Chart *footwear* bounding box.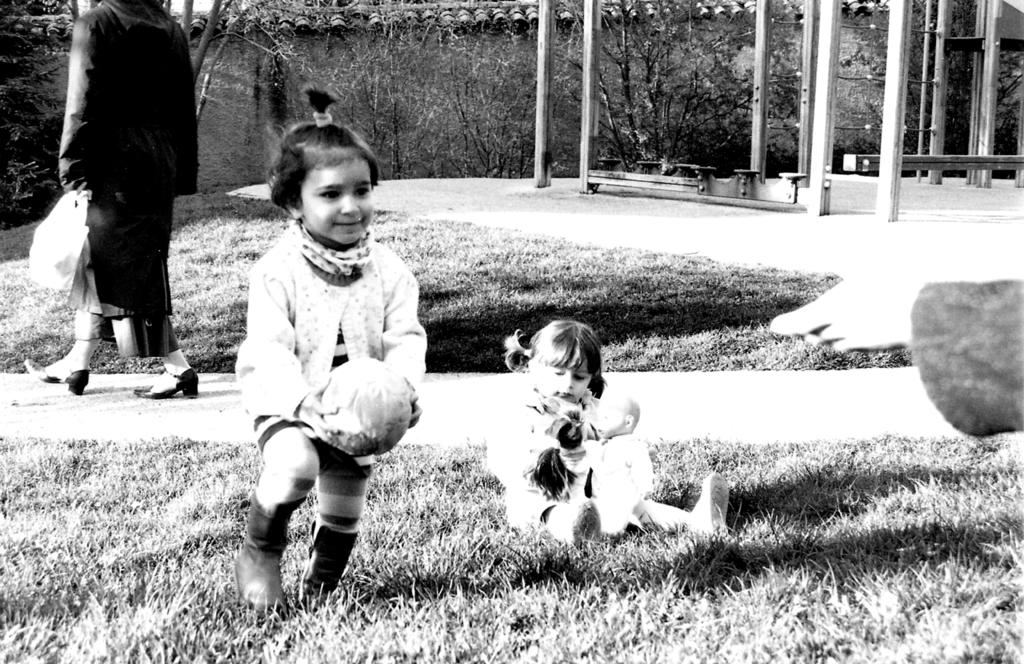
Charted: left=565, top=501, right=604, bottom=547.
